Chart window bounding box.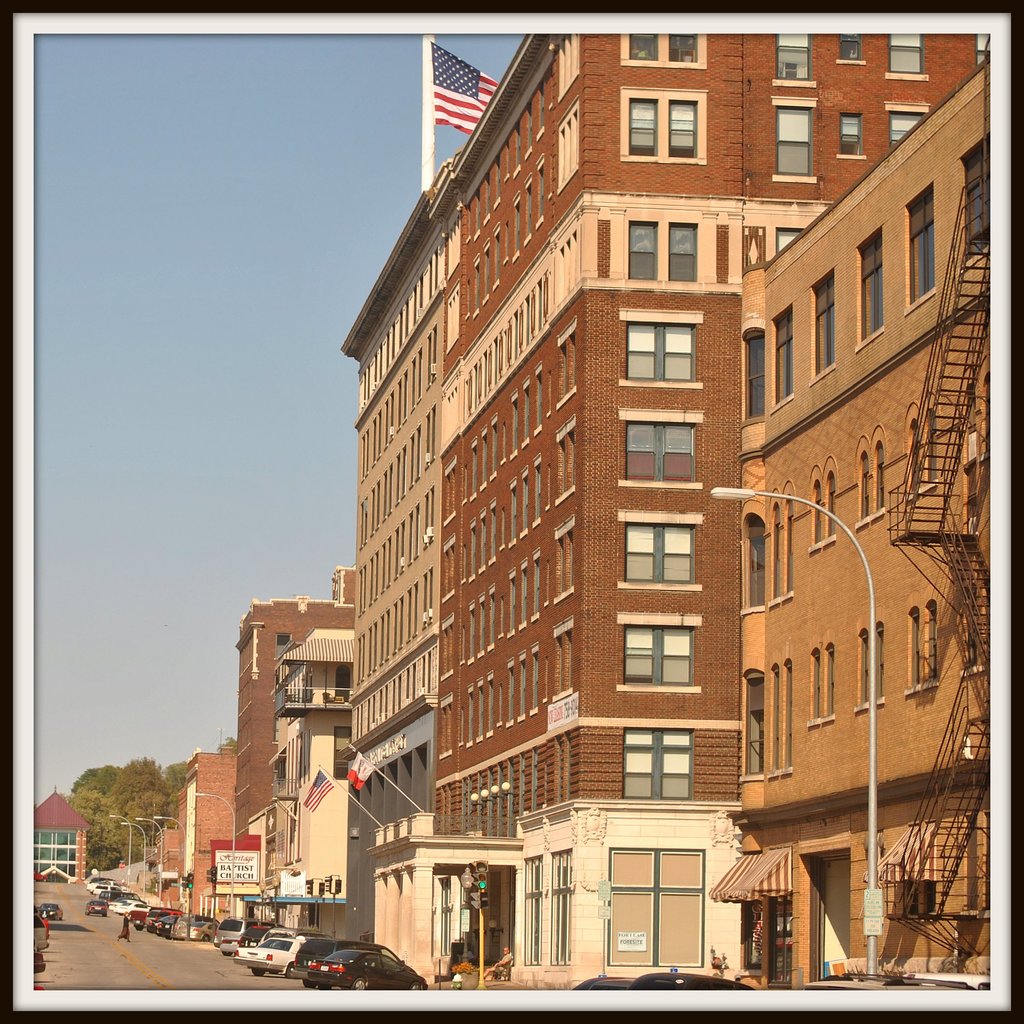
Charted: box(622, 32, 705, 69).
